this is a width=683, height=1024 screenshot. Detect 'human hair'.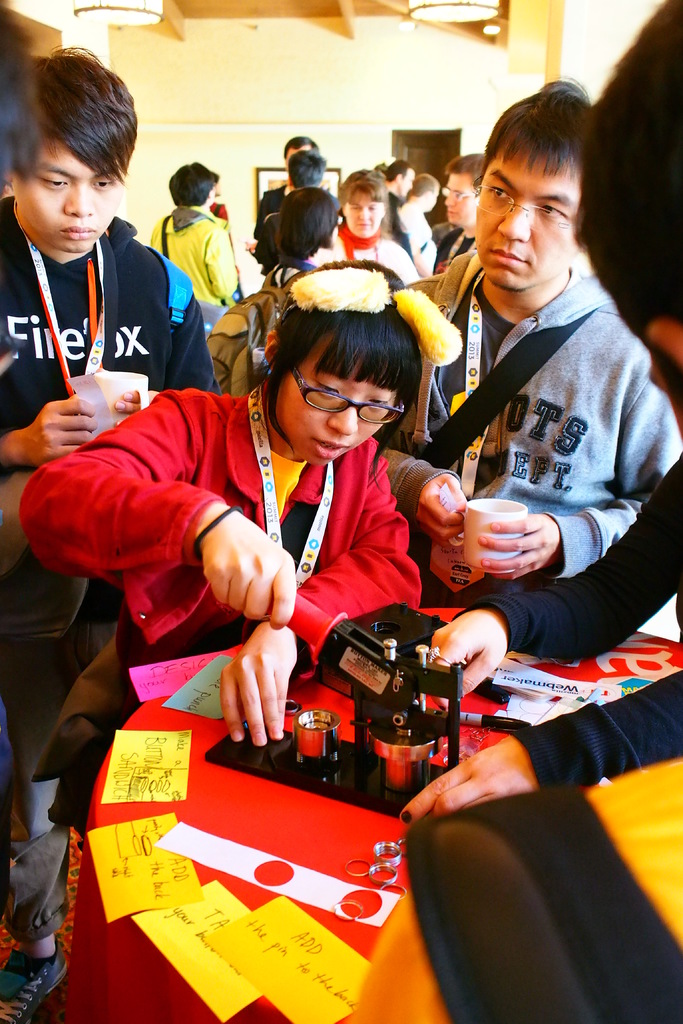
480:80:602:258.
